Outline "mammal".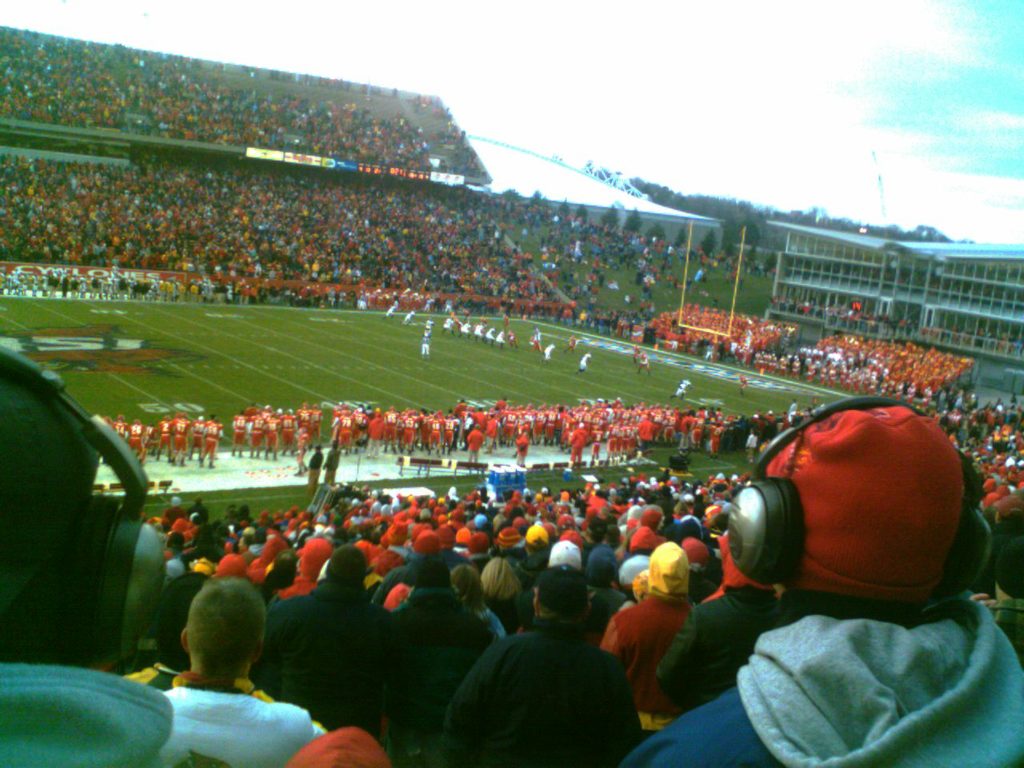
Outline: box=[0, 366, 230, 767].
